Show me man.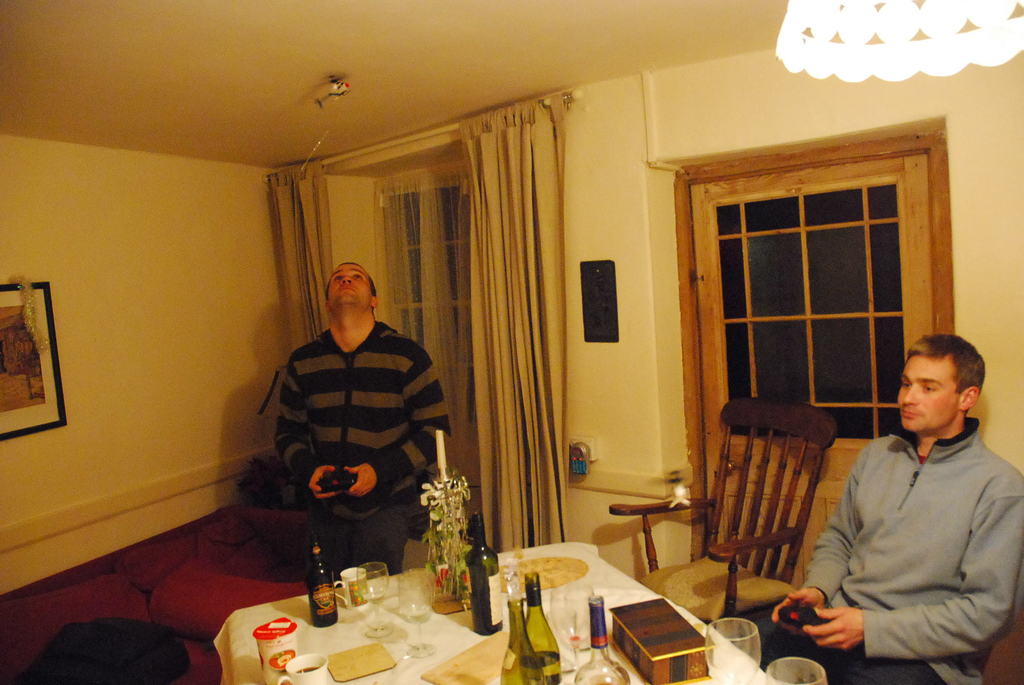
man is here: bbox=(273, 260, 452, 586).
